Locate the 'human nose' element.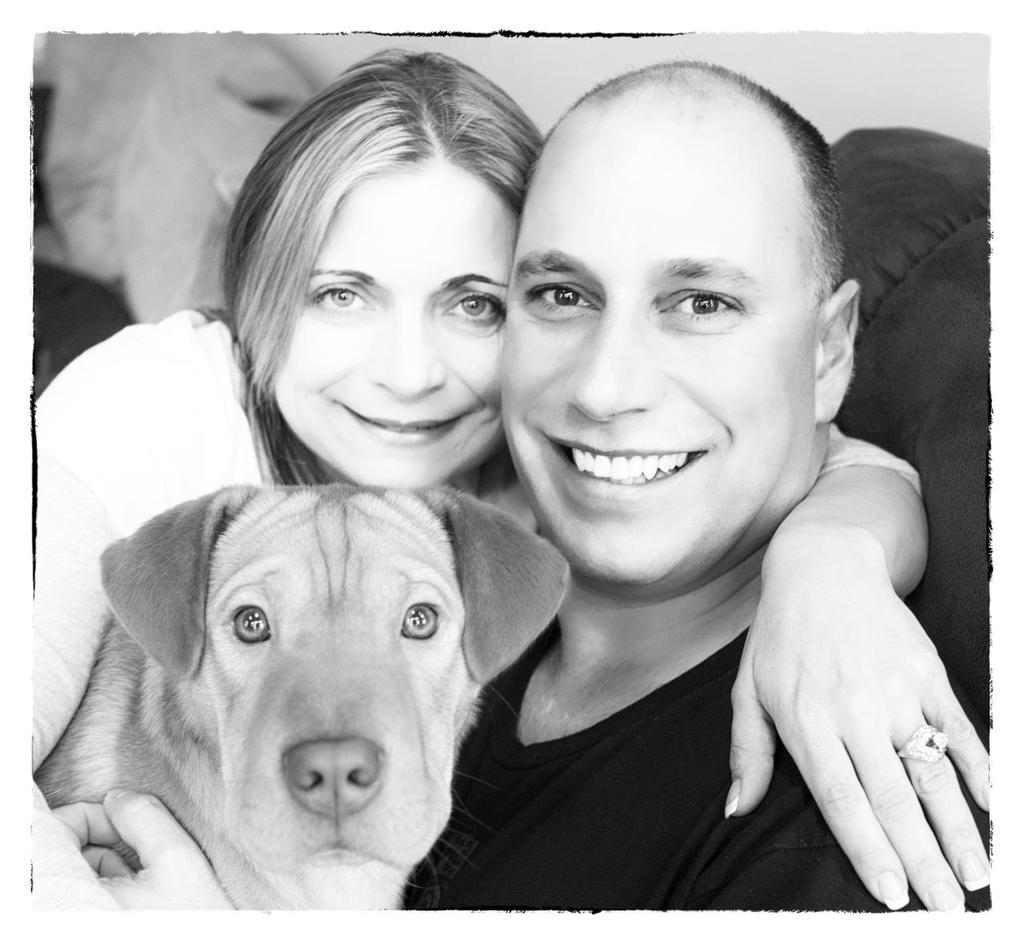
Element bbox: left=370, top=304, right=446, bottom=397.
